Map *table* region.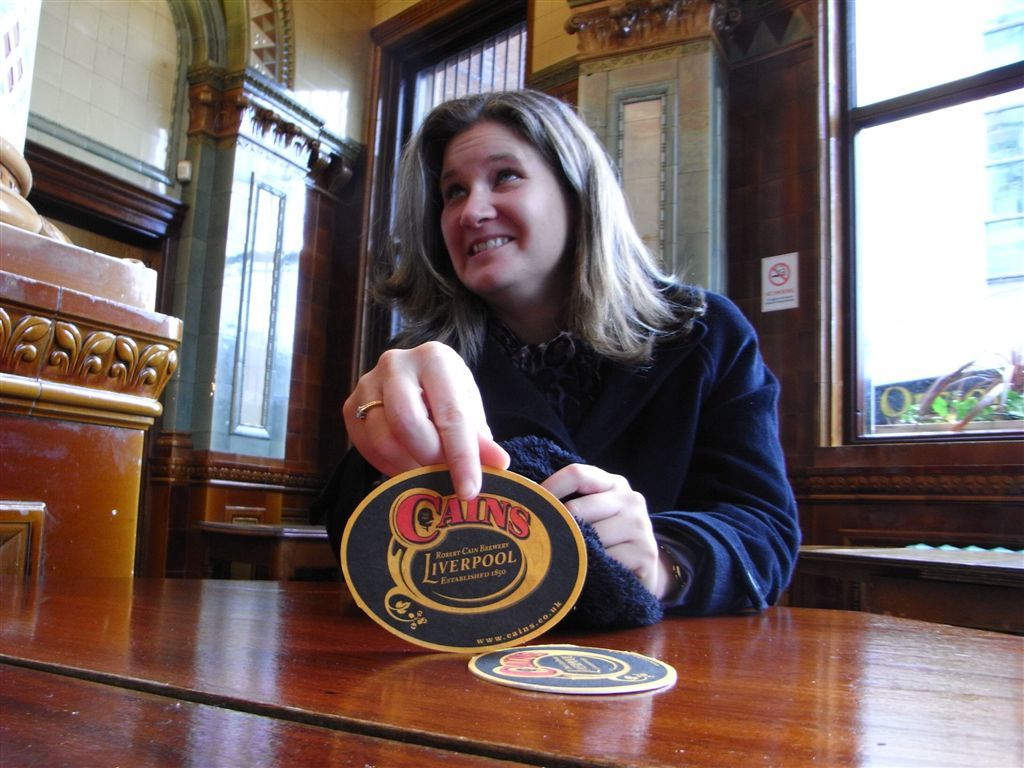
Mapped to 0:578:1023:767.
